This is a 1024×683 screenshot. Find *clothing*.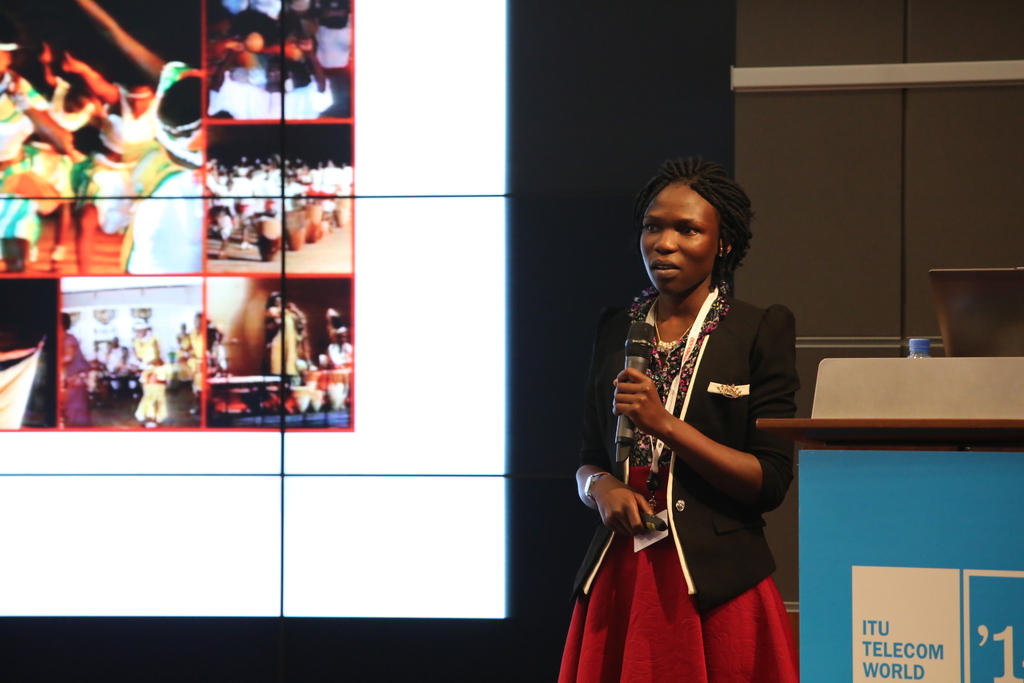
Bounding box: (118,58,202,272).
